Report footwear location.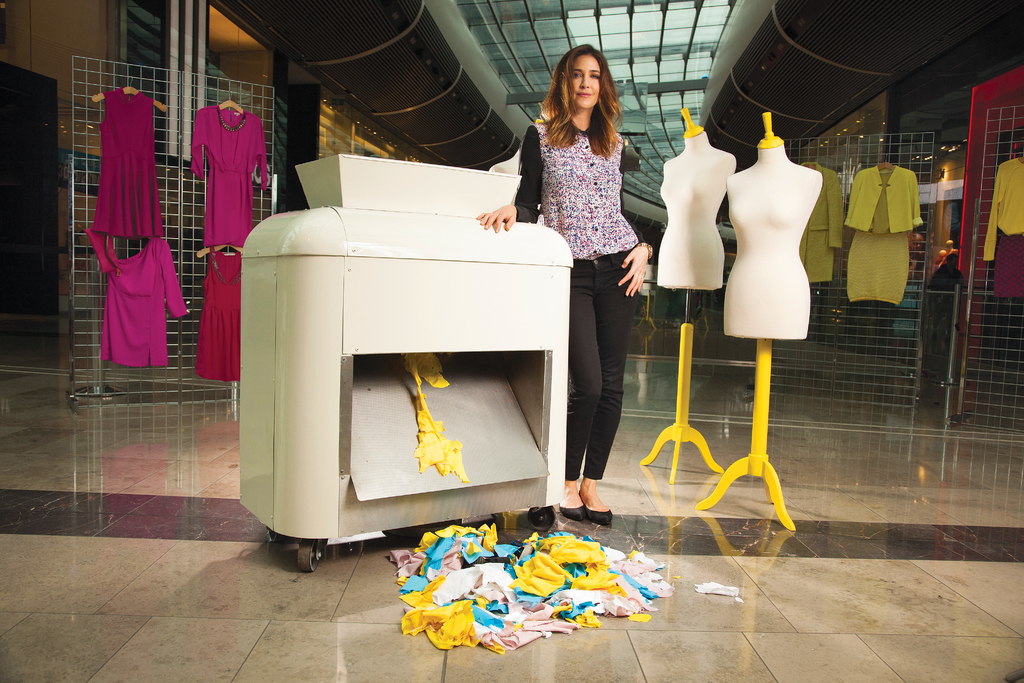
Report: [582,491,612,527].
